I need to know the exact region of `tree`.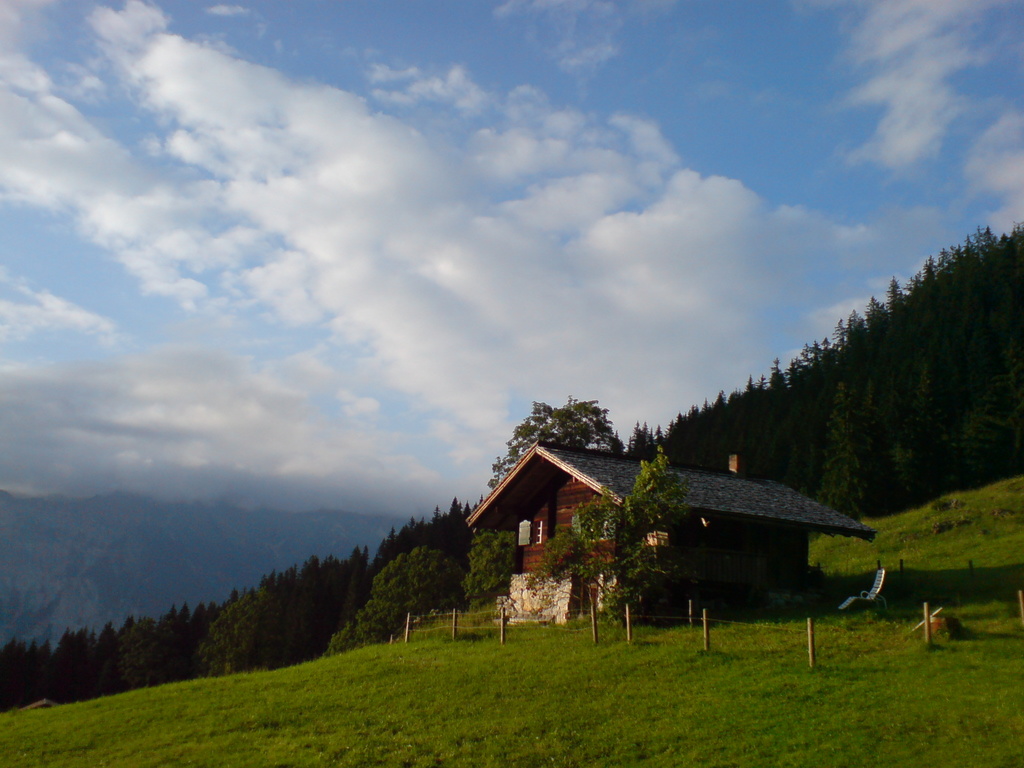
Region: 467,525,520,603.
